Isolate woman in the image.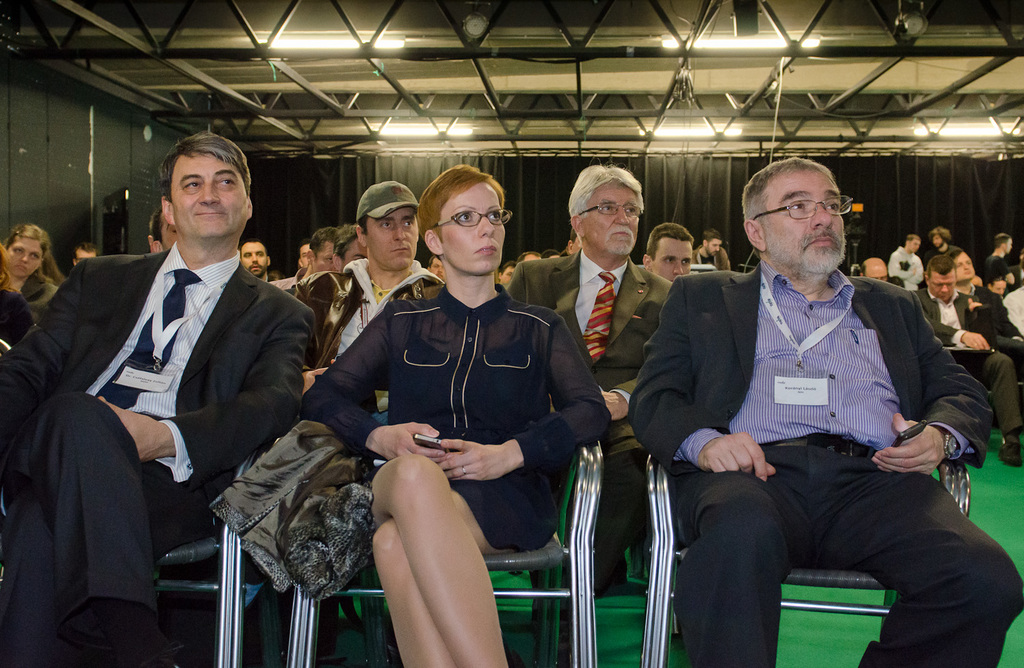
Isolated region: rect(0, 212, 64, 336).
